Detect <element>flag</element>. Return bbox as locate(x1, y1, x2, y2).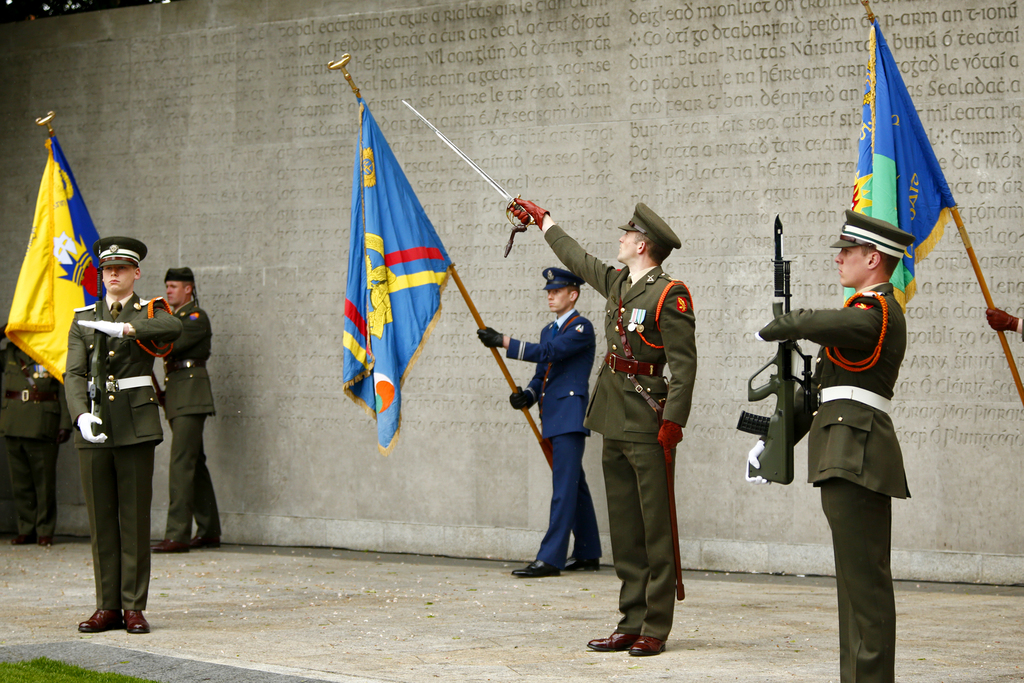
locate(842, 10, 956, 310).
